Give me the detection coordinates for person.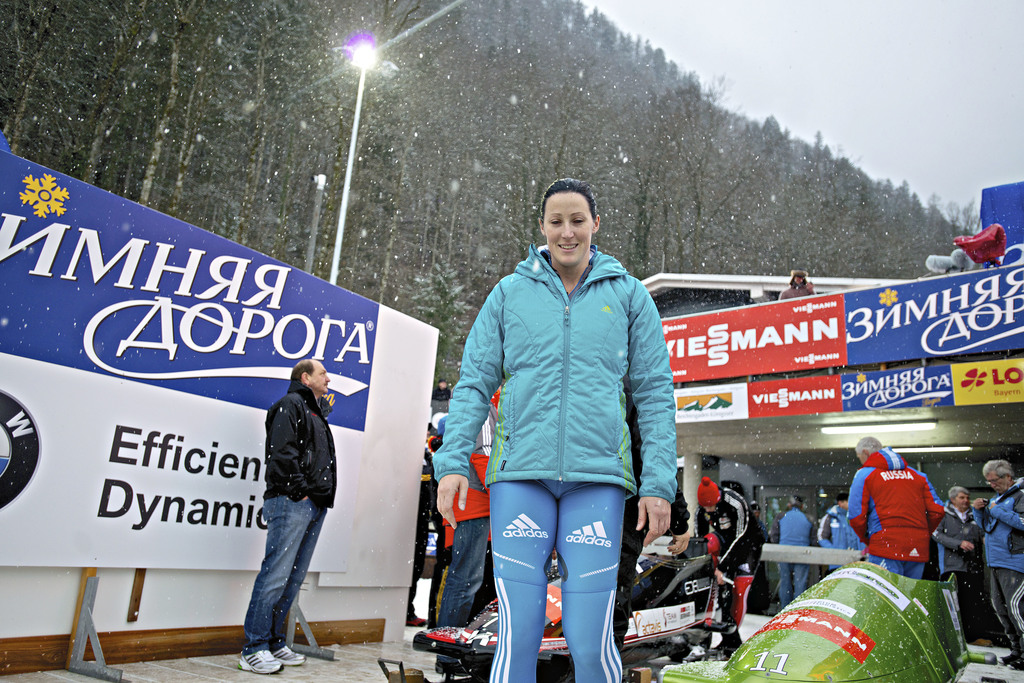
bbox=[451, 179, 691, 682].
